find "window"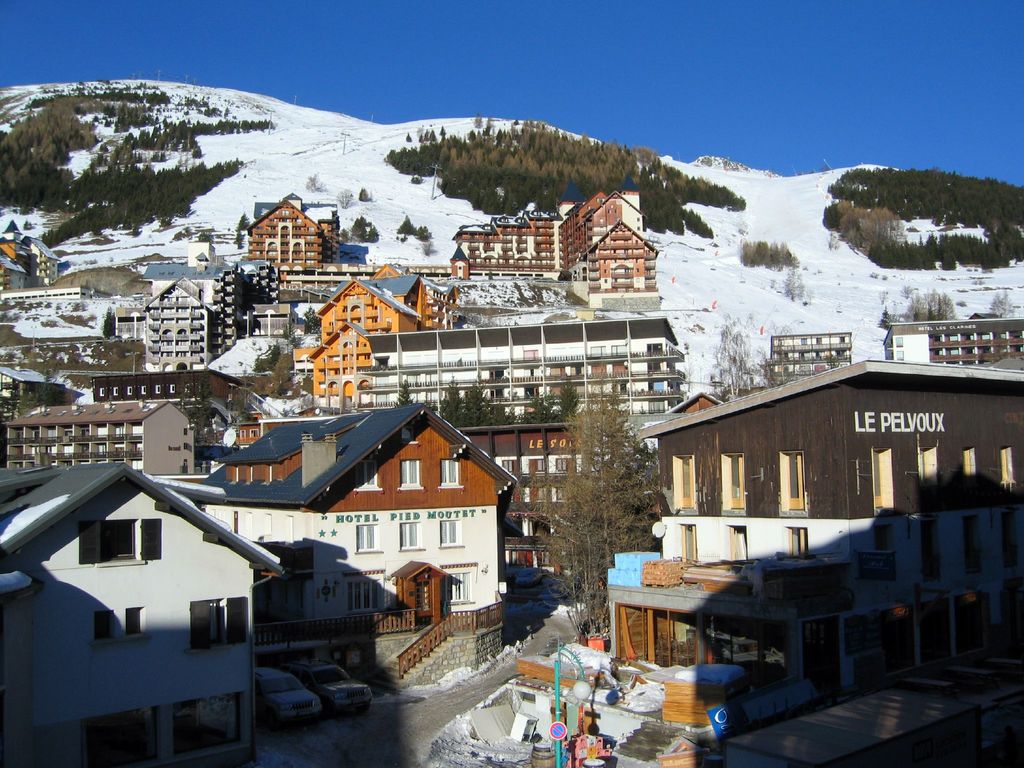
bbox=[780, 452, 806, 512]
